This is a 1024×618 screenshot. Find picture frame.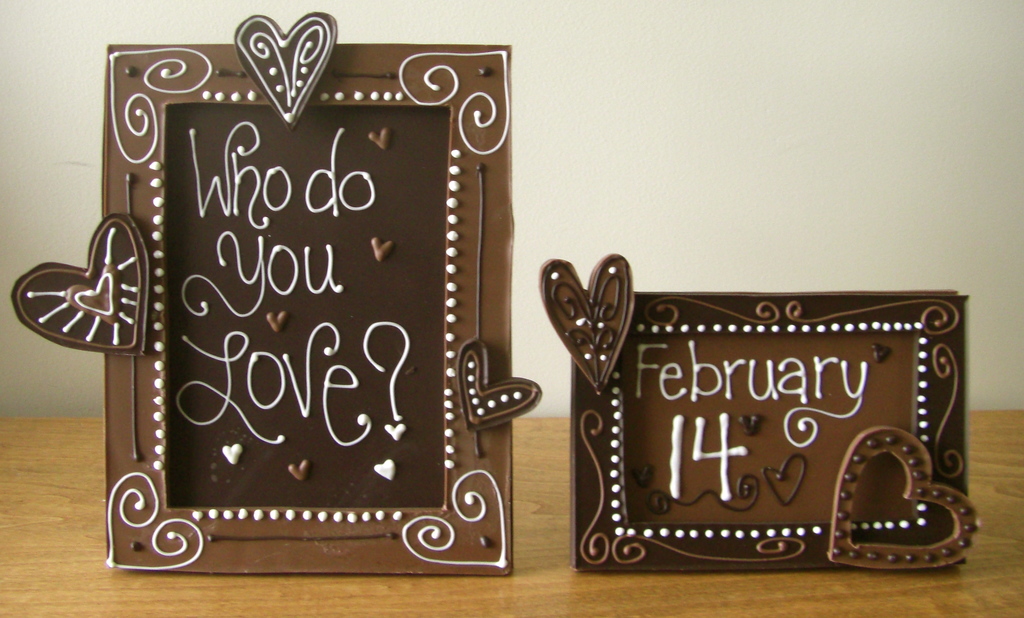
Bounding box: bbox=(13, 12, 544, 578).
